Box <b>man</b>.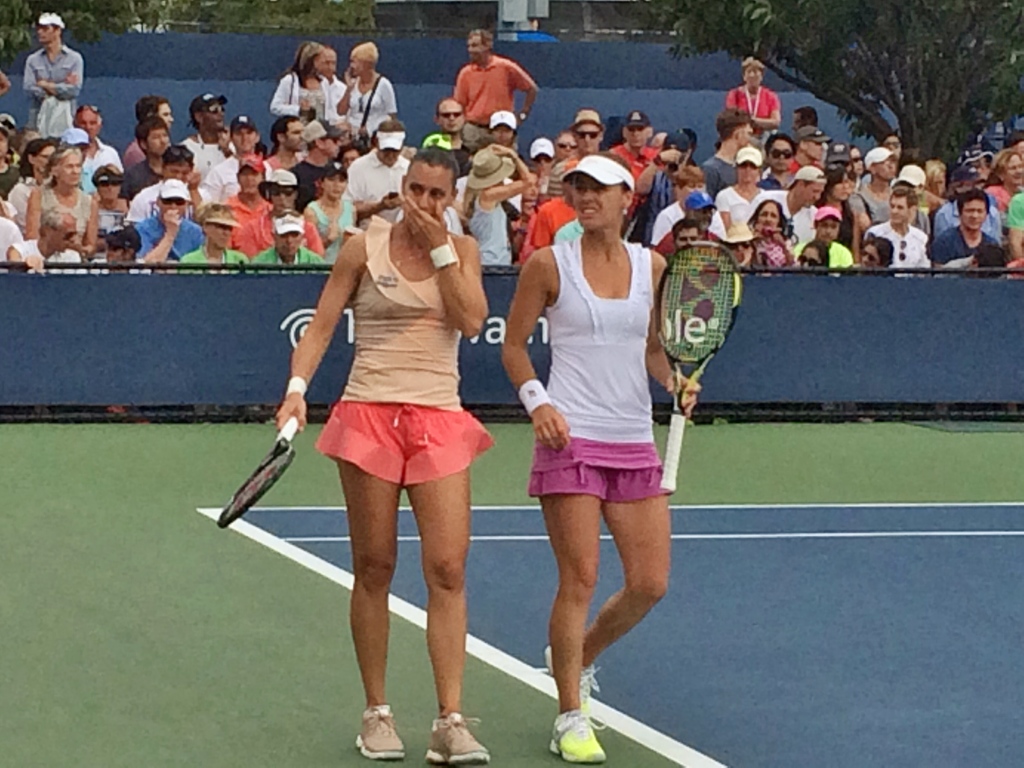
x1=7, y1=205, x2=86, y2=271.
